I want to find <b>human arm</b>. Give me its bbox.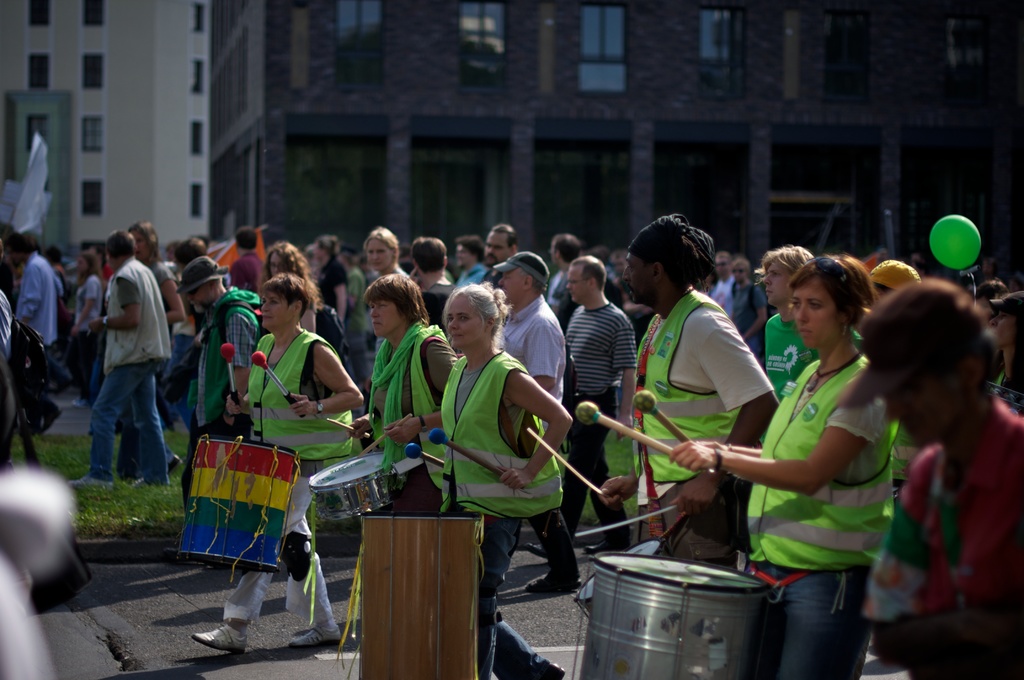
{"x1": 666, "y1": 318, "x2": 787, "y2": 515}.
